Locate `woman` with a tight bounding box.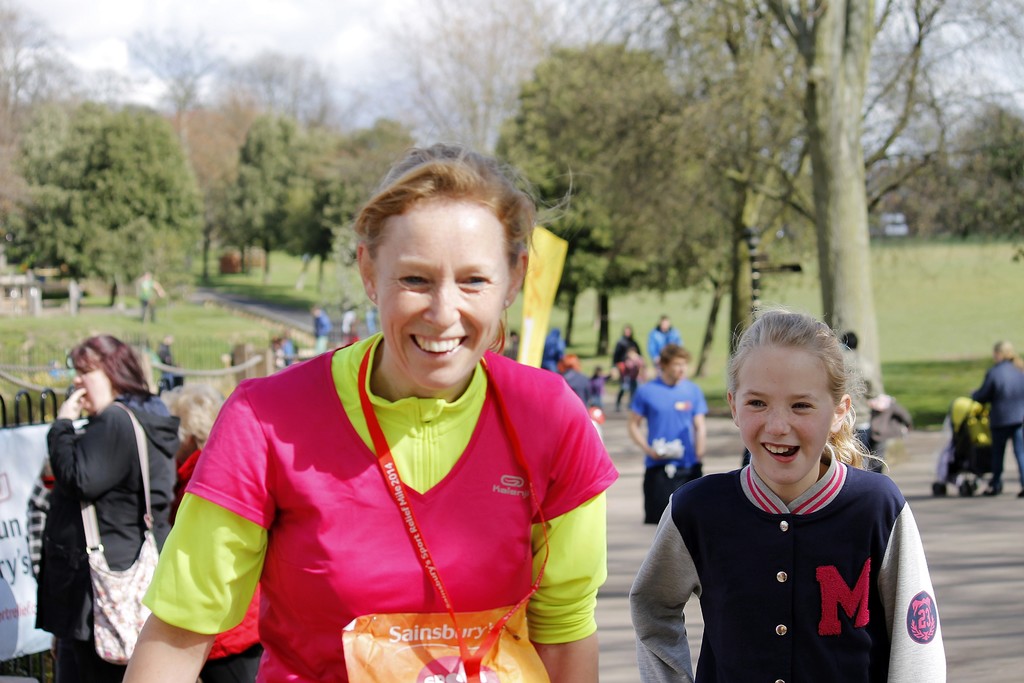
bbox(35, 329, 185, 682).
